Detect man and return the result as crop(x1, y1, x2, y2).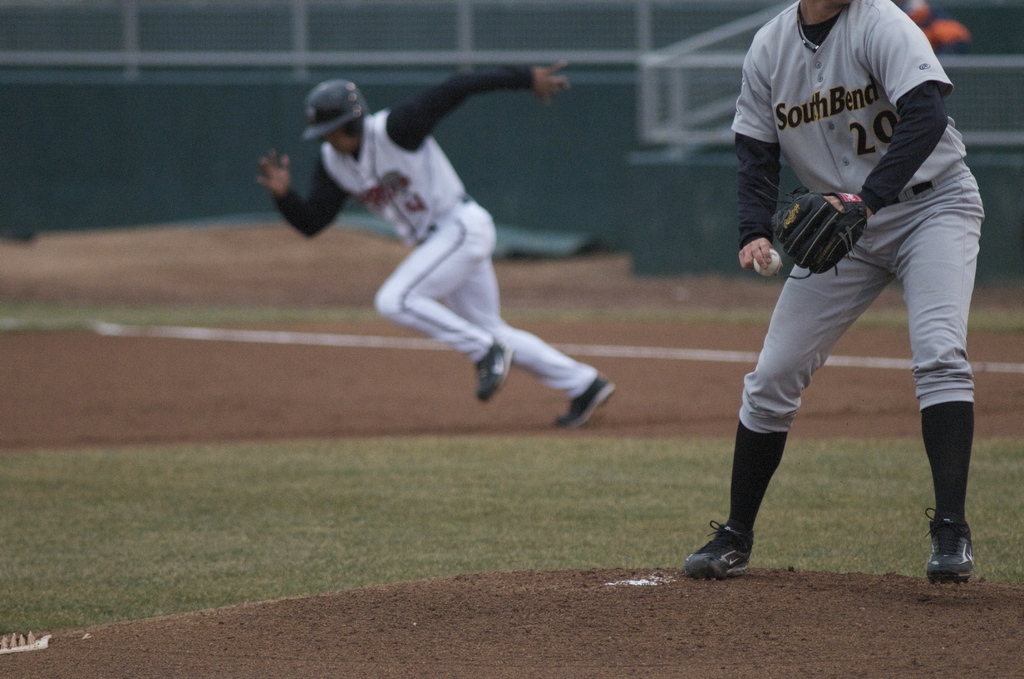
crop(257, 58, 618, 427).
